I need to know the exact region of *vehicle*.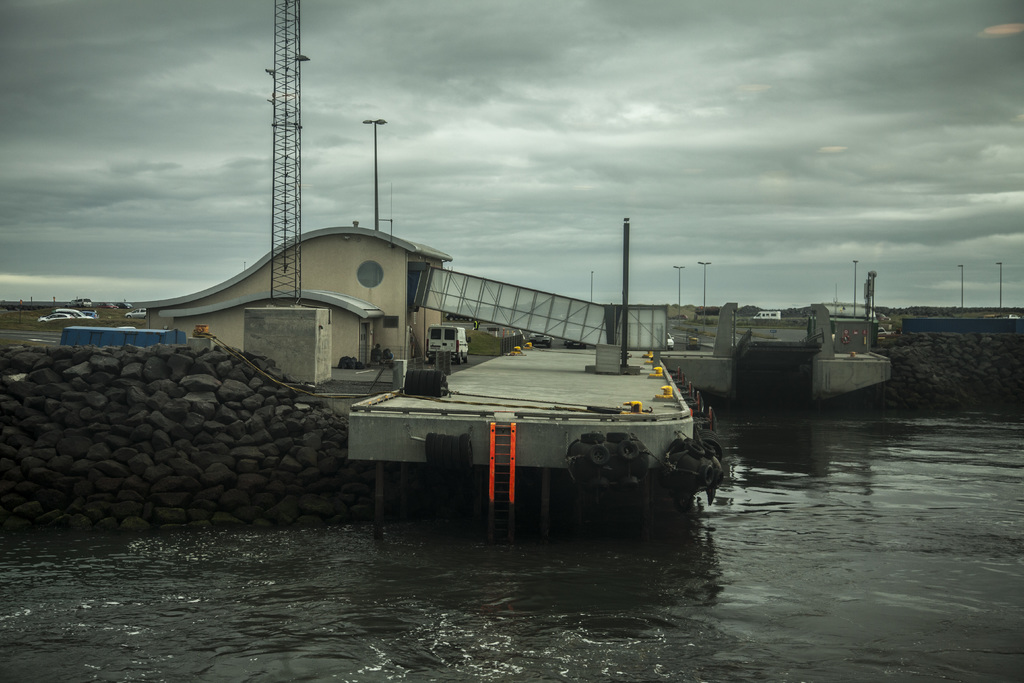
Region: 750:306:780:318.
